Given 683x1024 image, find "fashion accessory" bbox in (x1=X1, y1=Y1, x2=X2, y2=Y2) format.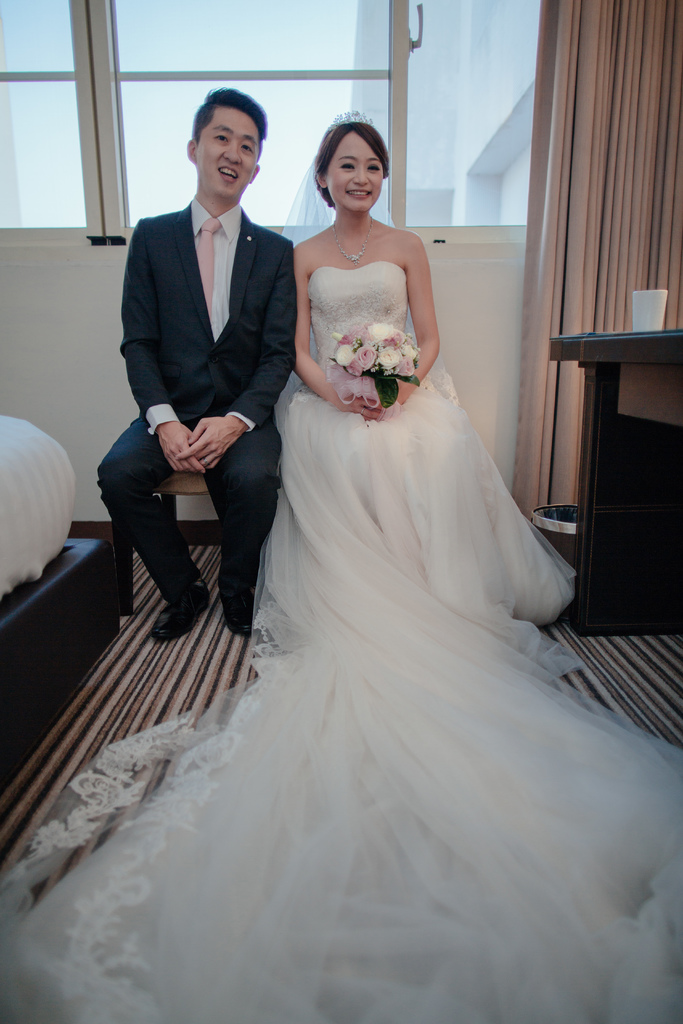
(x1=332, y1=221, x2=374, y2=262).
